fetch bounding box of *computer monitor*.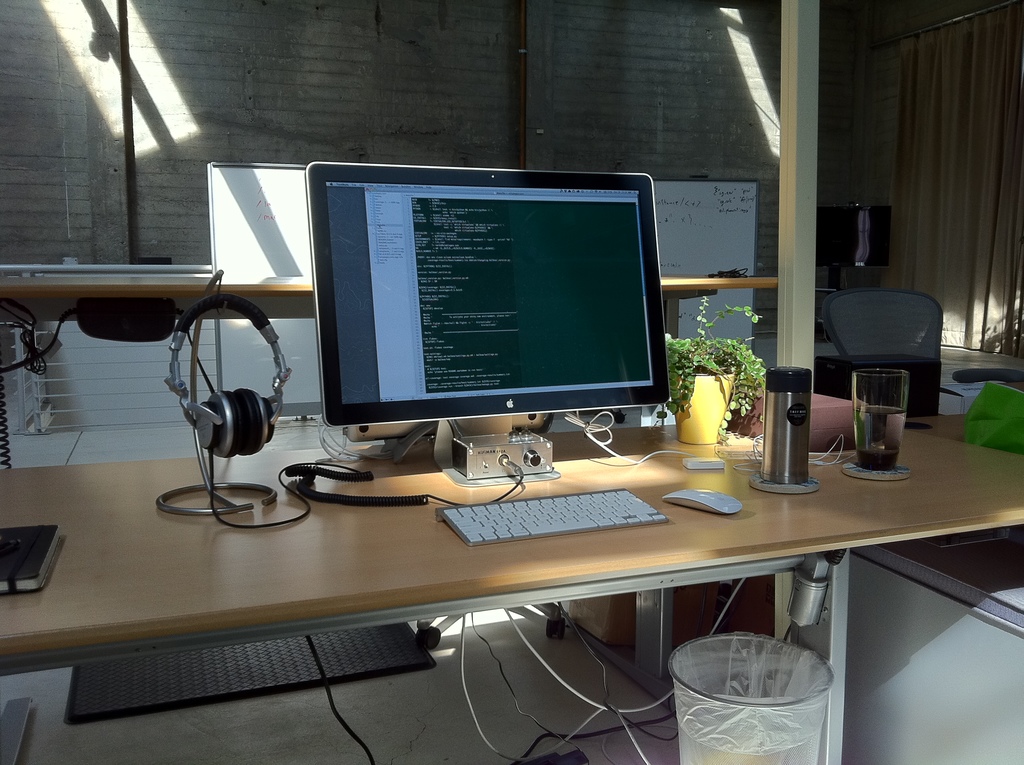
Bbox: detection(302, 181, 637, 449).
